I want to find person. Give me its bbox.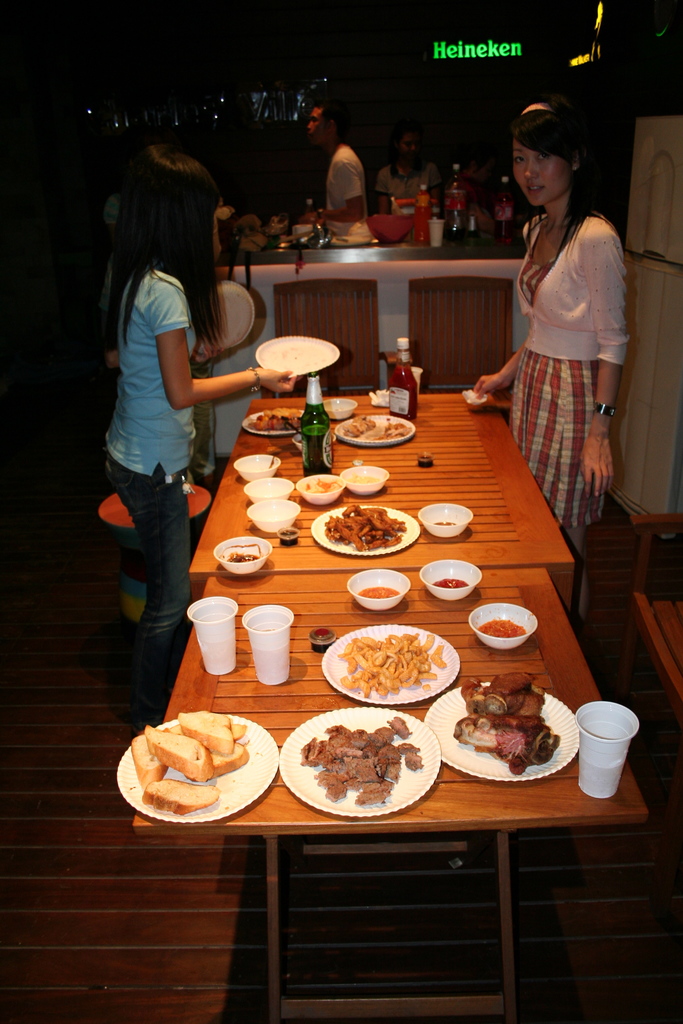
crop(305, 108, 377, 245).
